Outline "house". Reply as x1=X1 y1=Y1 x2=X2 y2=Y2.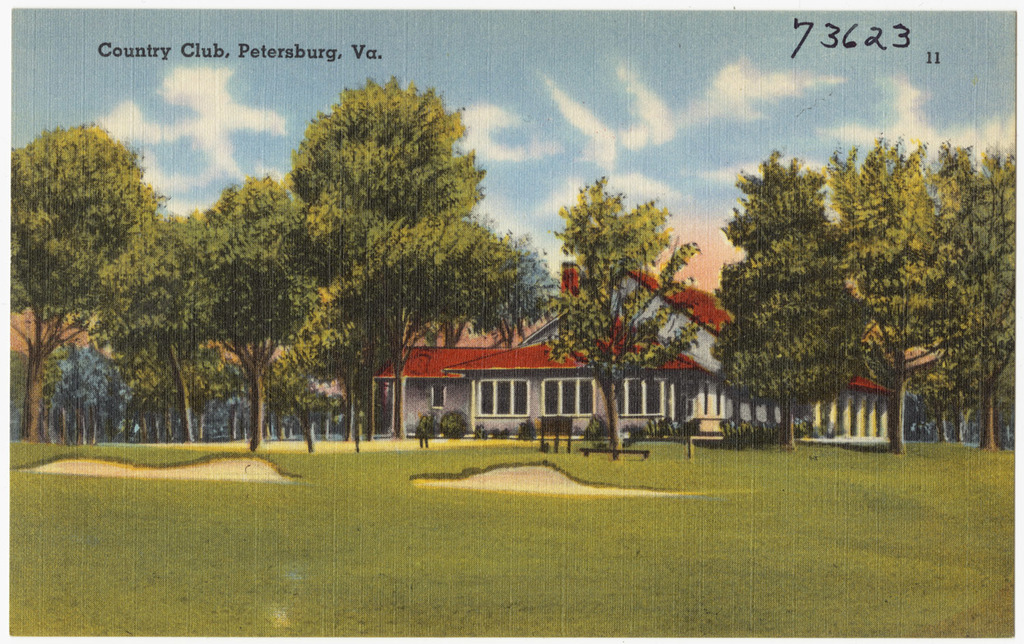
x1=388 y1=244 x2=769 y2=445.
